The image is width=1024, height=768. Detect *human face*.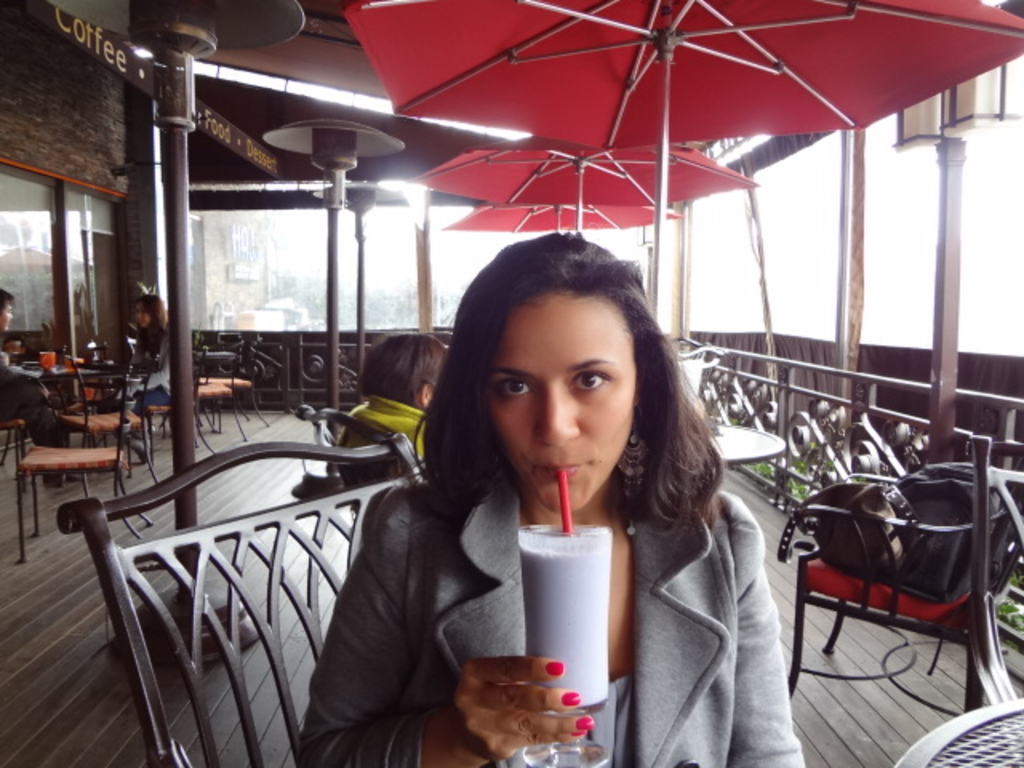
Detection: 0 306 11 334.
